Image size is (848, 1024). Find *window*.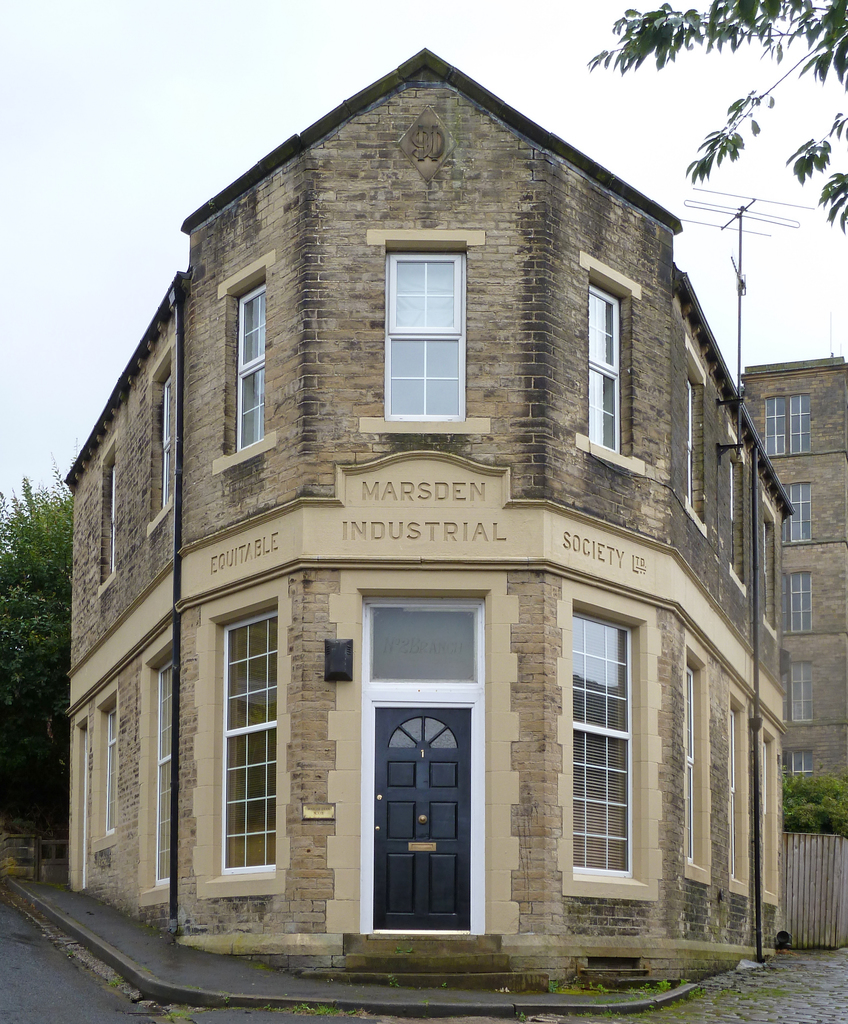
148, 370, 175, 518.
